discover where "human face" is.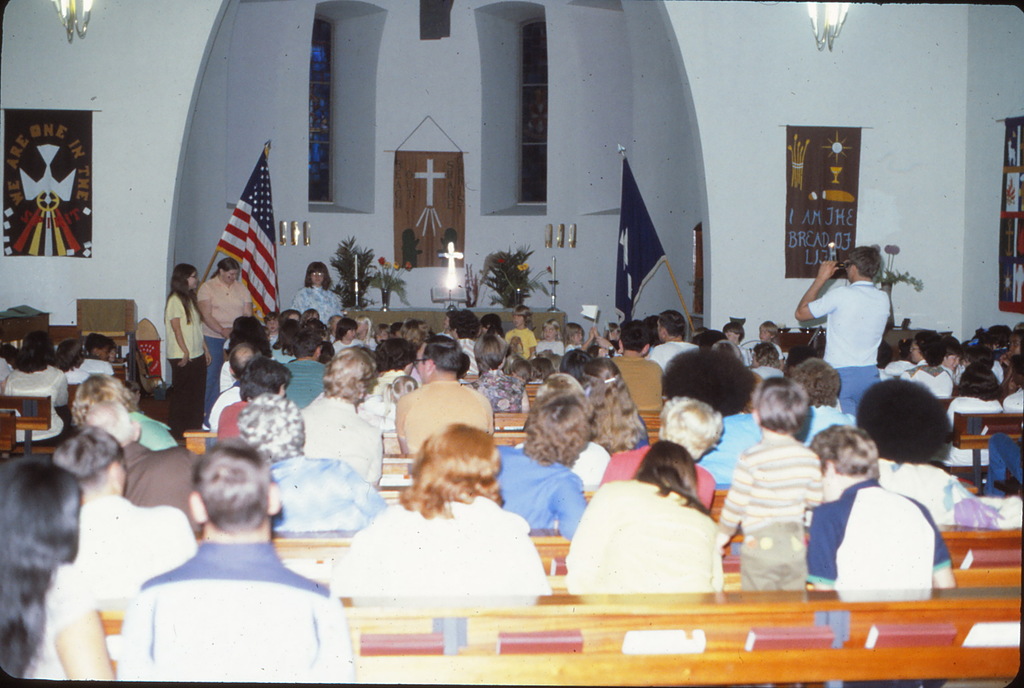
Discovered at bbox(947, 357, 958, 370).
